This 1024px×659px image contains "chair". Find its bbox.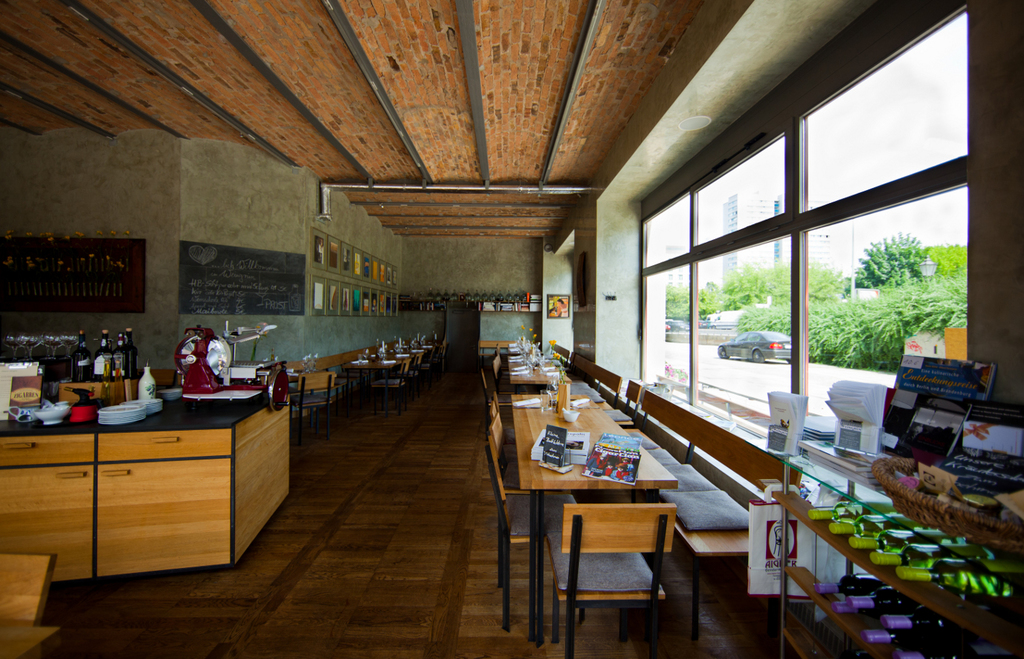
l=403, t=354, r=423, b=395.
